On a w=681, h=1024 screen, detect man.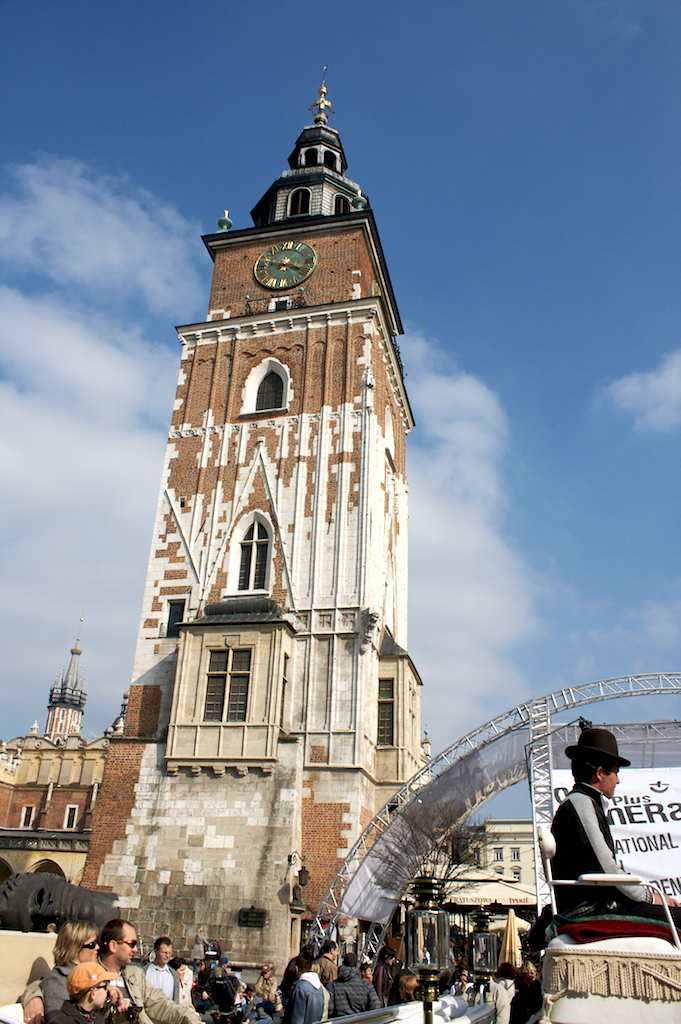
bbox(133, 933, 174, 1004).
